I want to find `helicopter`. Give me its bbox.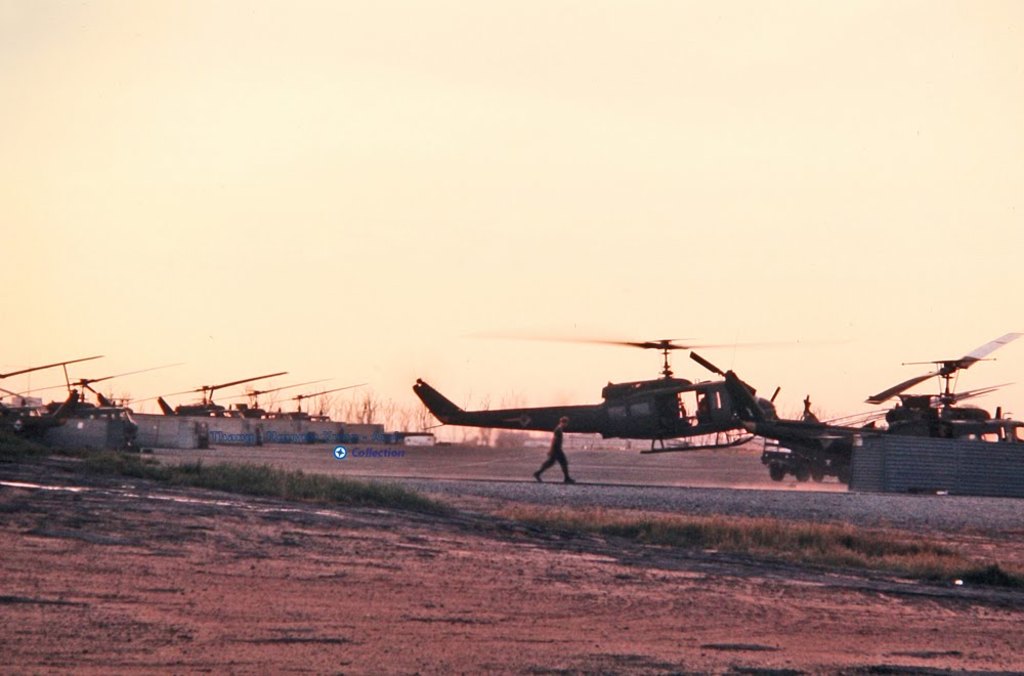
{"x1": 225, "y1": 380, "x2": 367, "y2": 421}.
